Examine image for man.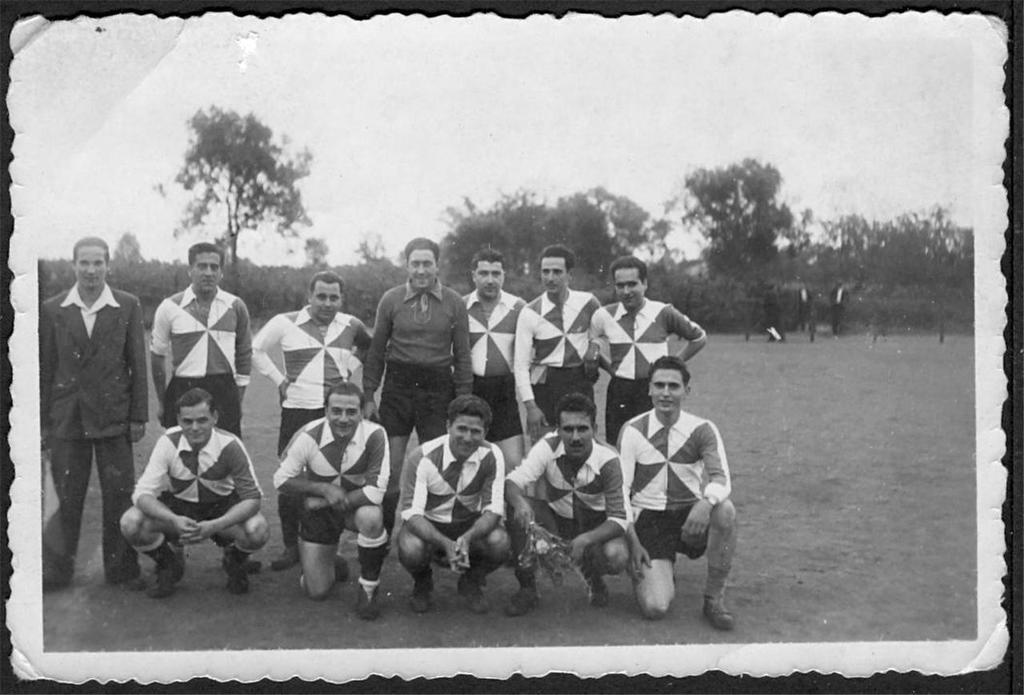
Examination result: (left=30, top=232, right=137, bottom=584).
